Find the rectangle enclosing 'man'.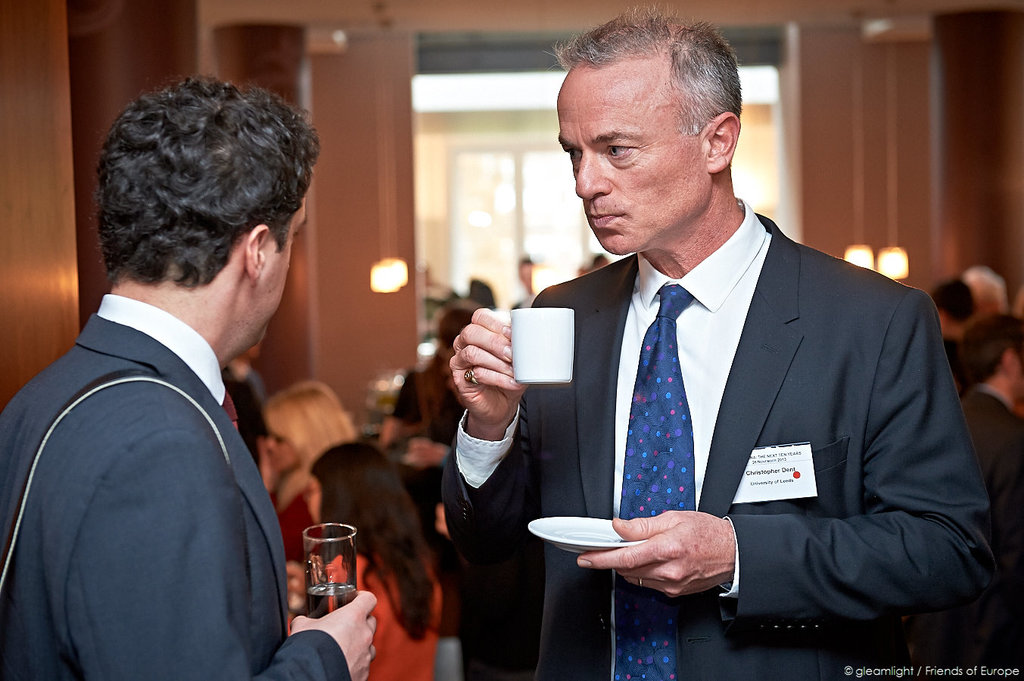
(0, 76, 392, 680).
